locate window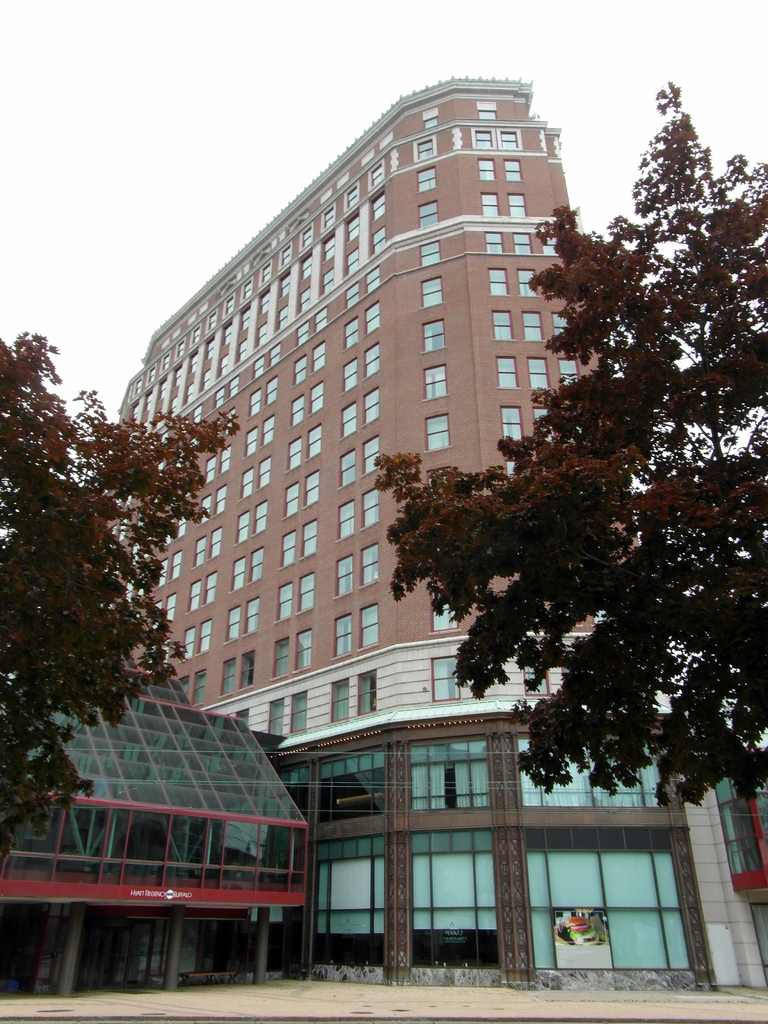
locate(330, 678, 348, 719)
